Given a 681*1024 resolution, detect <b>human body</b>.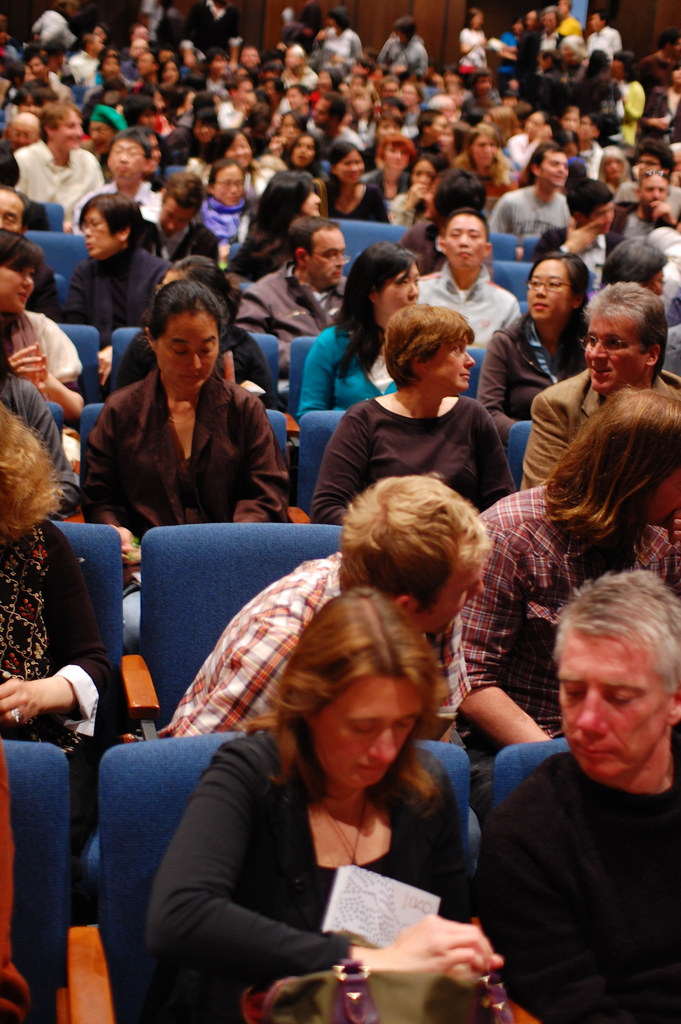
<region>652, 83, 680, 132</region>.
